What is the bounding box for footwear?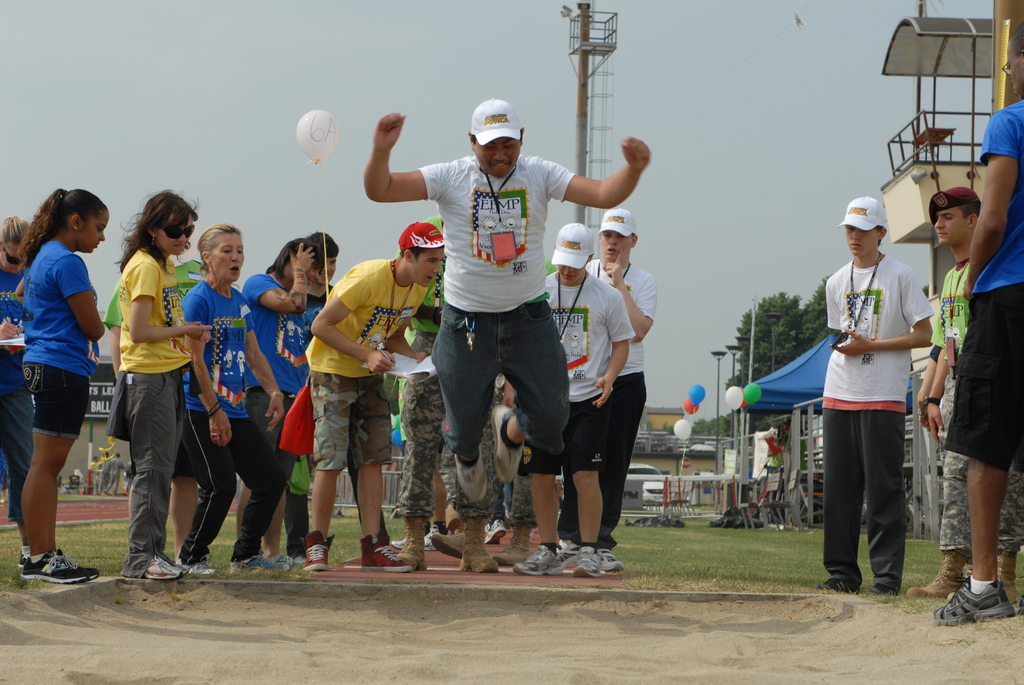
<bbox>902, 565, 966, 606</bbox>.
